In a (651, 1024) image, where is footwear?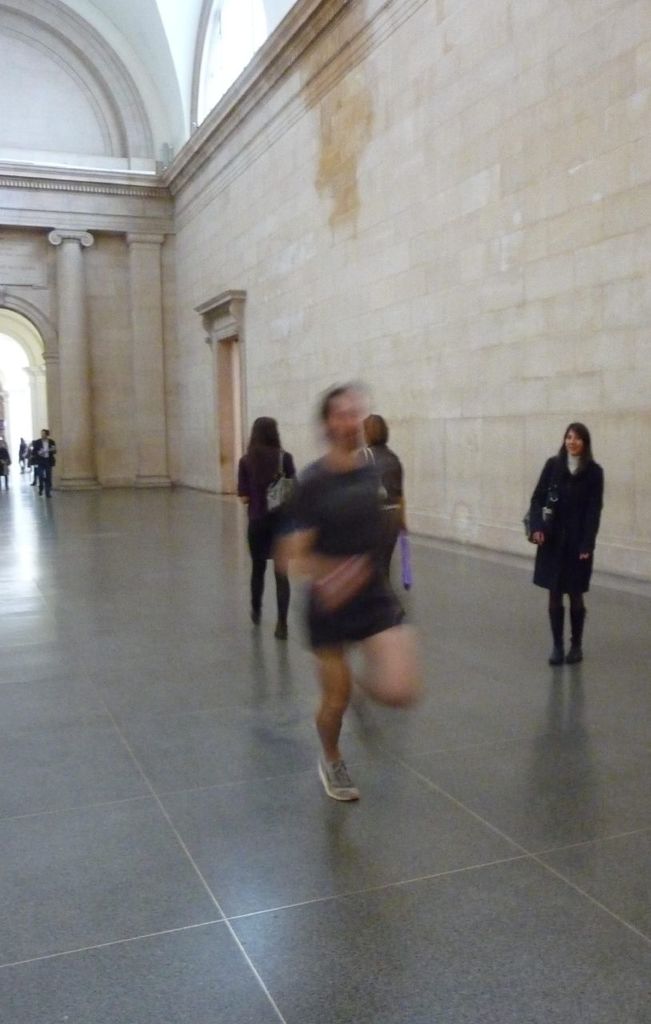
[left=549, top=603, right=566, bottom=665].
